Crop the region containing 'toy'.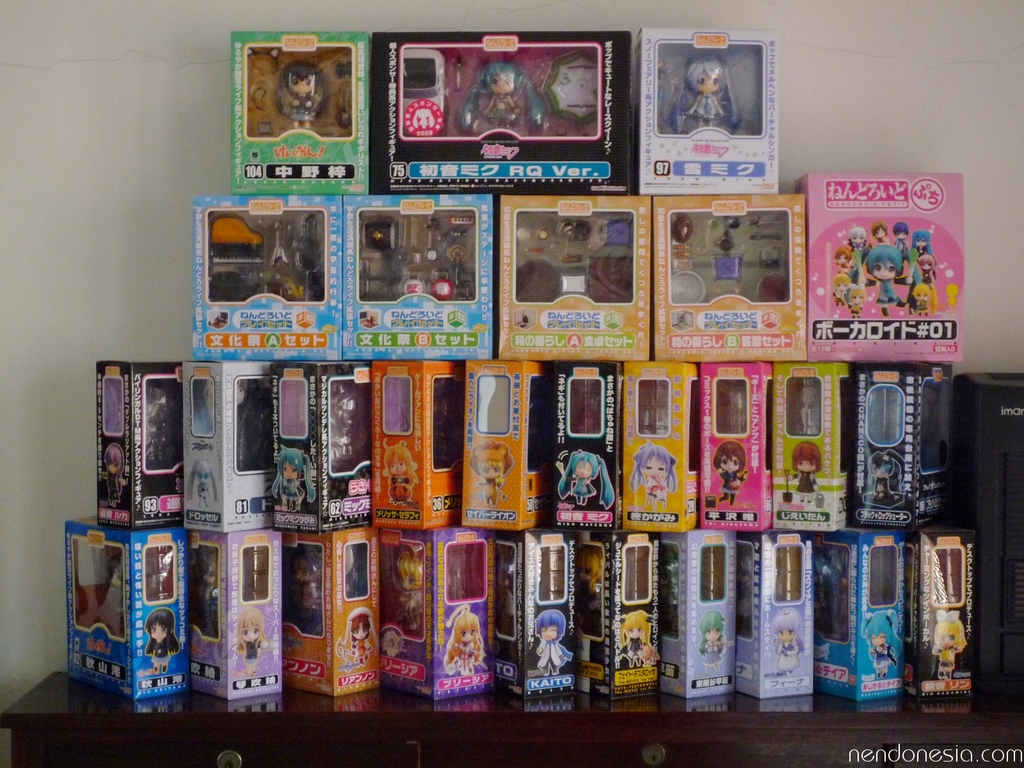
Crop region: locate(890, 222, 910, 260).
